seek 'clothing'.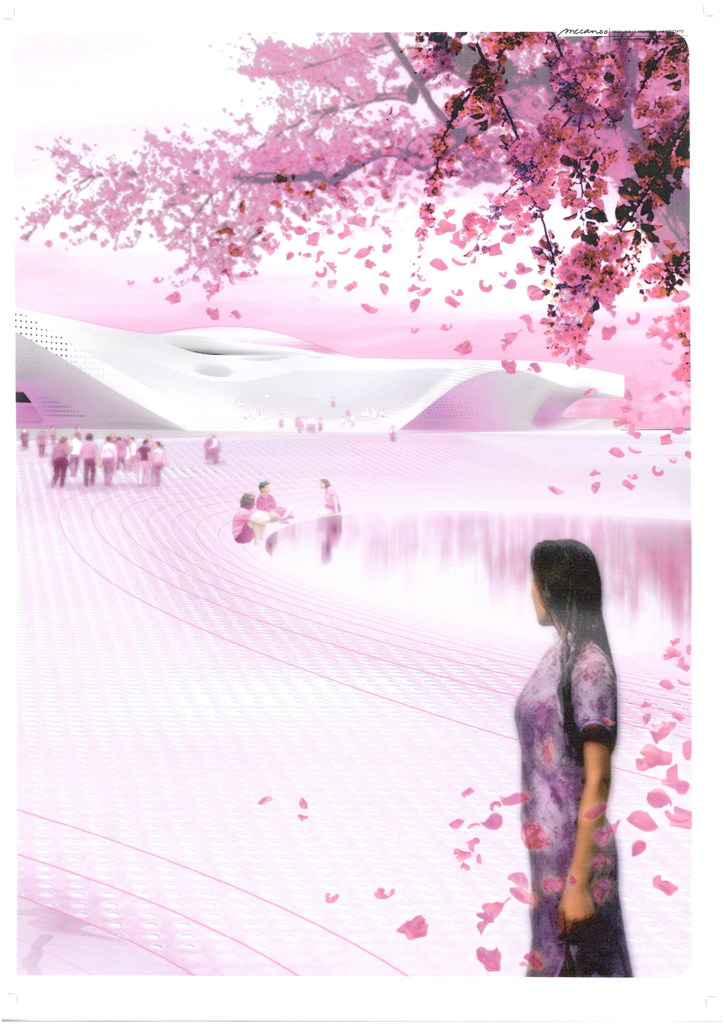
bbox=(513, 634, 634, 979).
